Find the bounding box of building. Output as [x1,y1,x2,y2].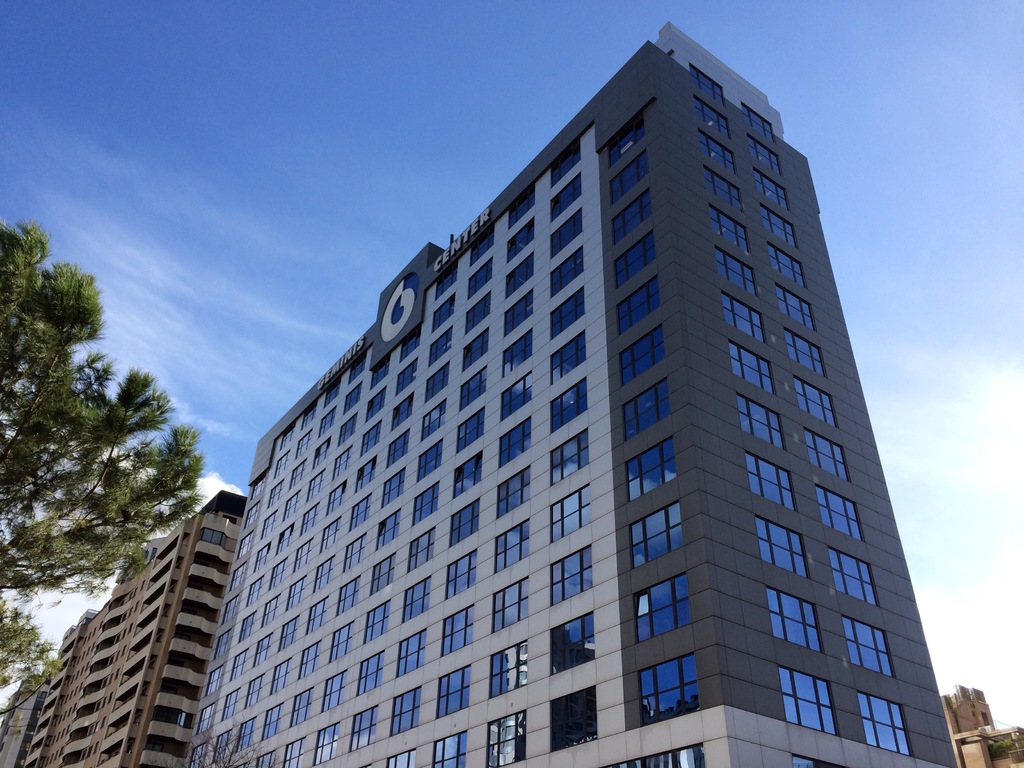
[188,19,954,766].
